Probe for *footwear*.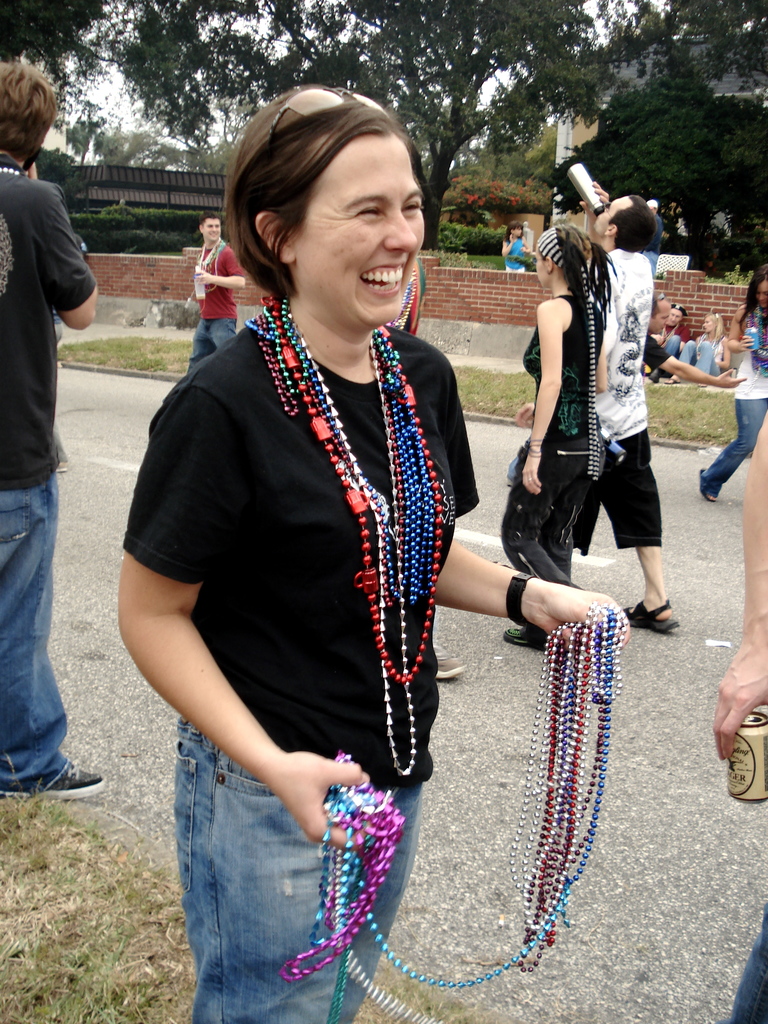
Probe result: (433, 645, 464, 680).
